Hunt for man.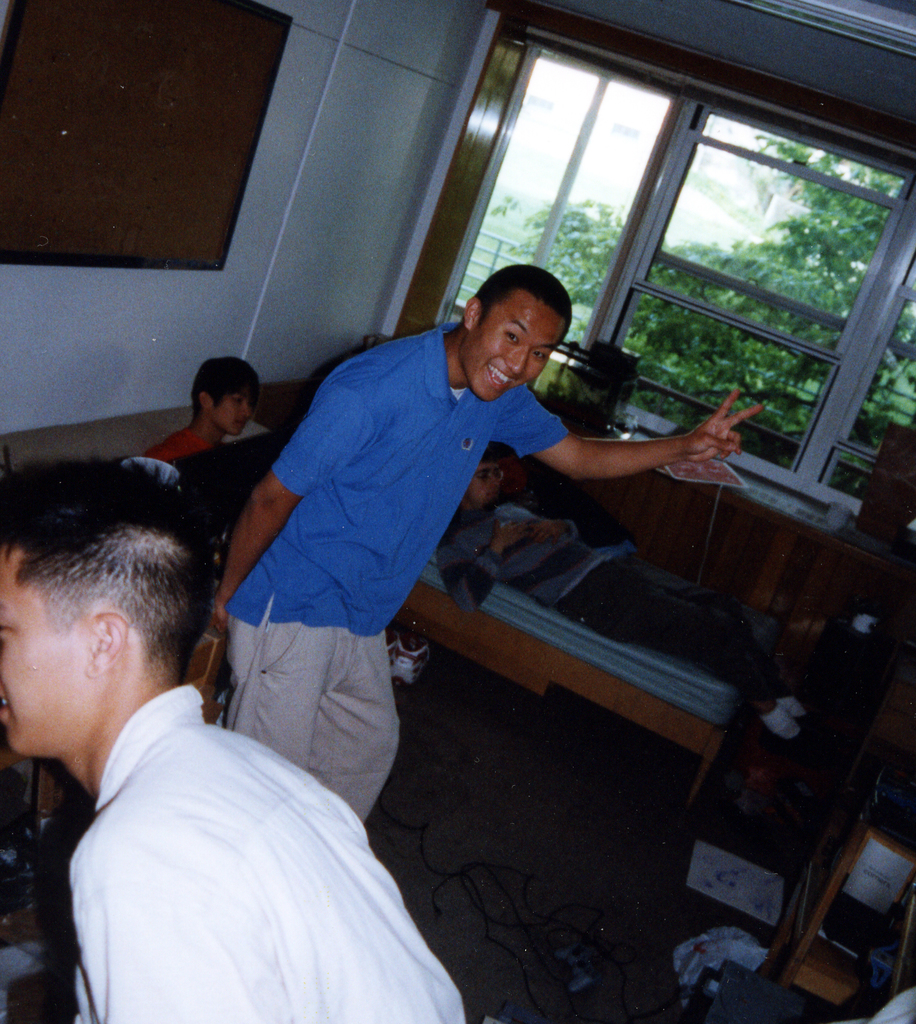
Hunted down at box(167, 352, 265, 511).
